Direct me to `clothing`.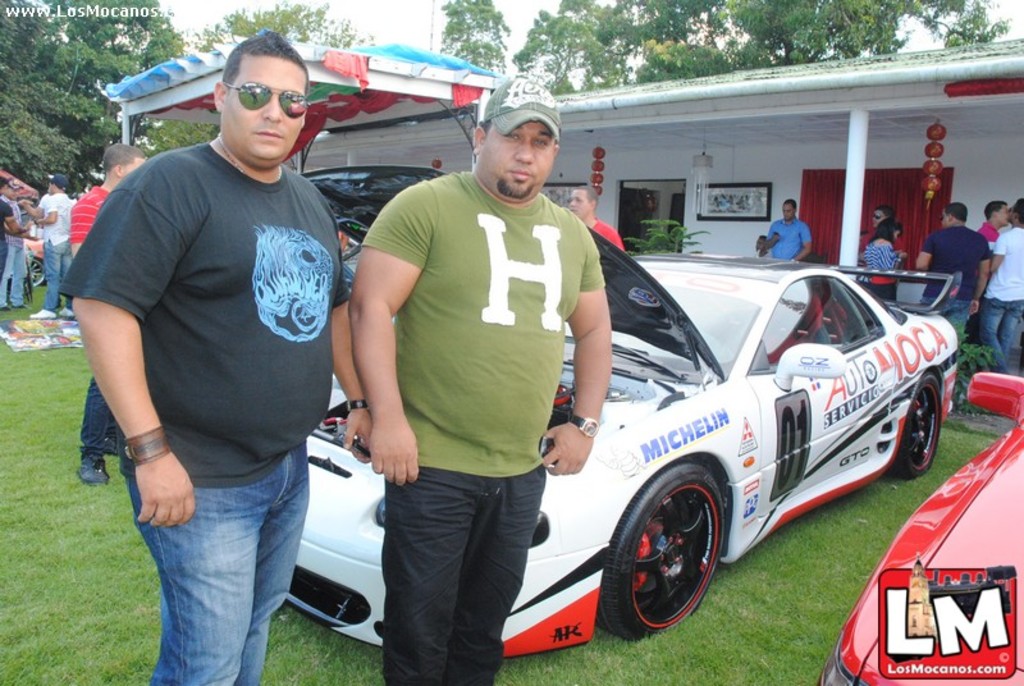
Direction: left=856, top=241, right=896, bottom=299.
